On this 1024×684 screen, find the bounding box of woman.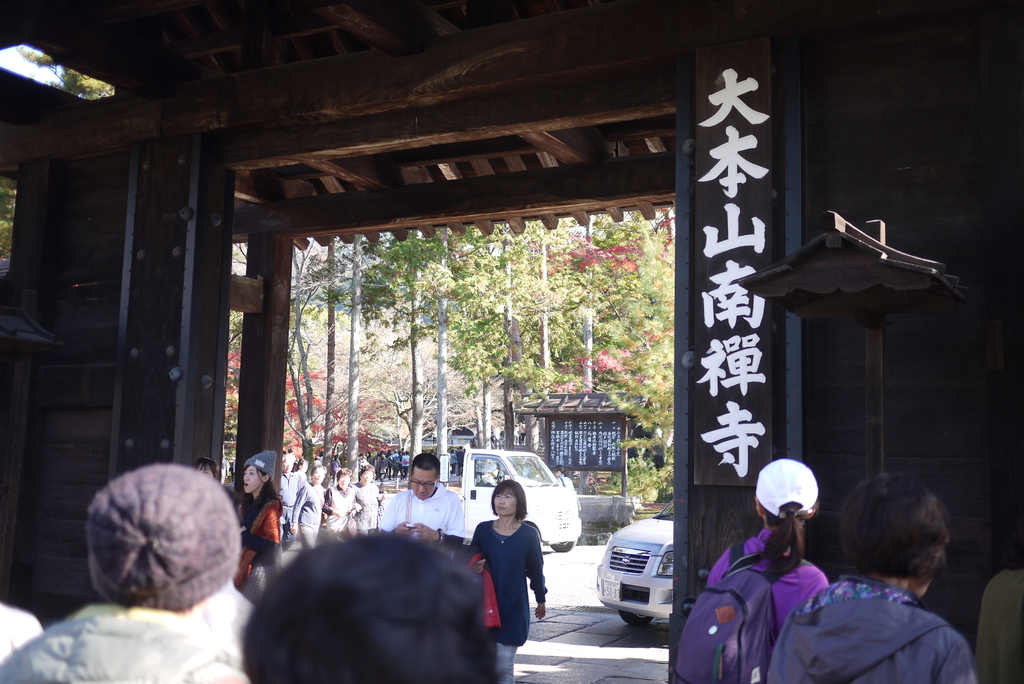
Bounding box: [left=352, top=471, right=387, bottom=536].
